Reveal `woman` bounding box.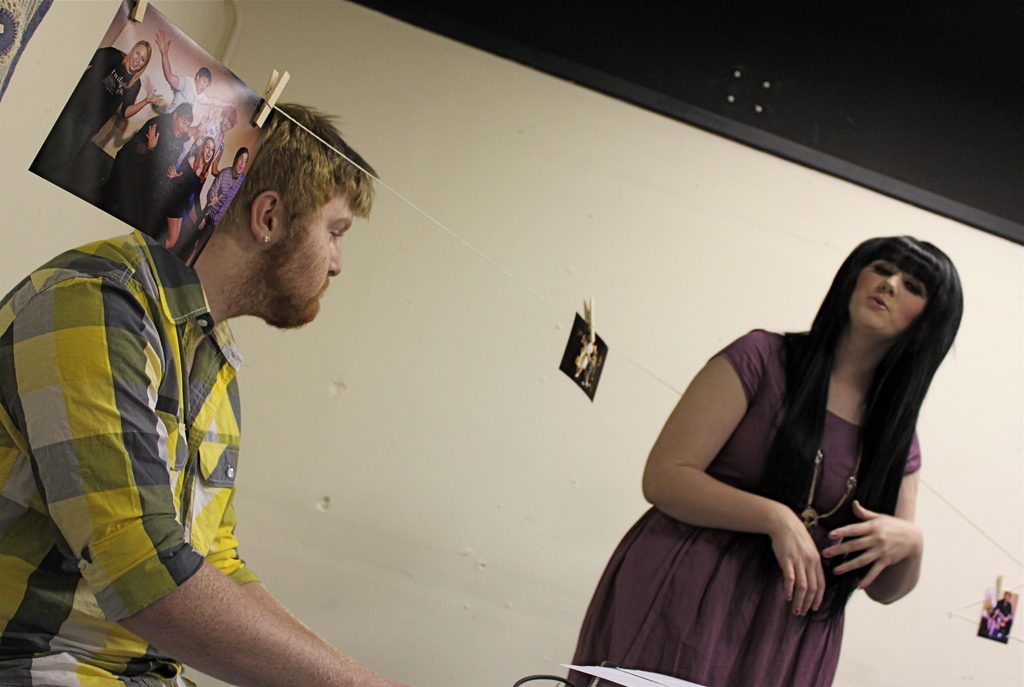
Revealed: select_region(168, 136, 212, 254).
